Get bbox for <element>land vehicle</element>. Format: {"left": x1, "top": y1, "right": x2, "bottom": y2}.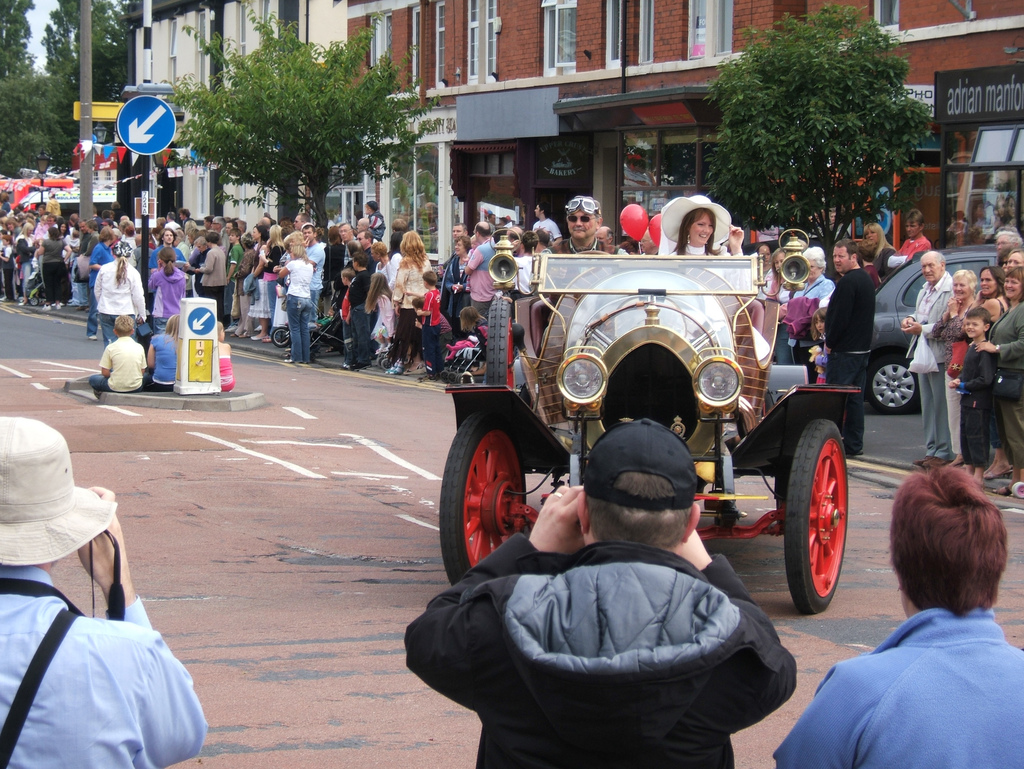
{"left": 857, "top": 239, "right": 998, "bottom": 417}.
